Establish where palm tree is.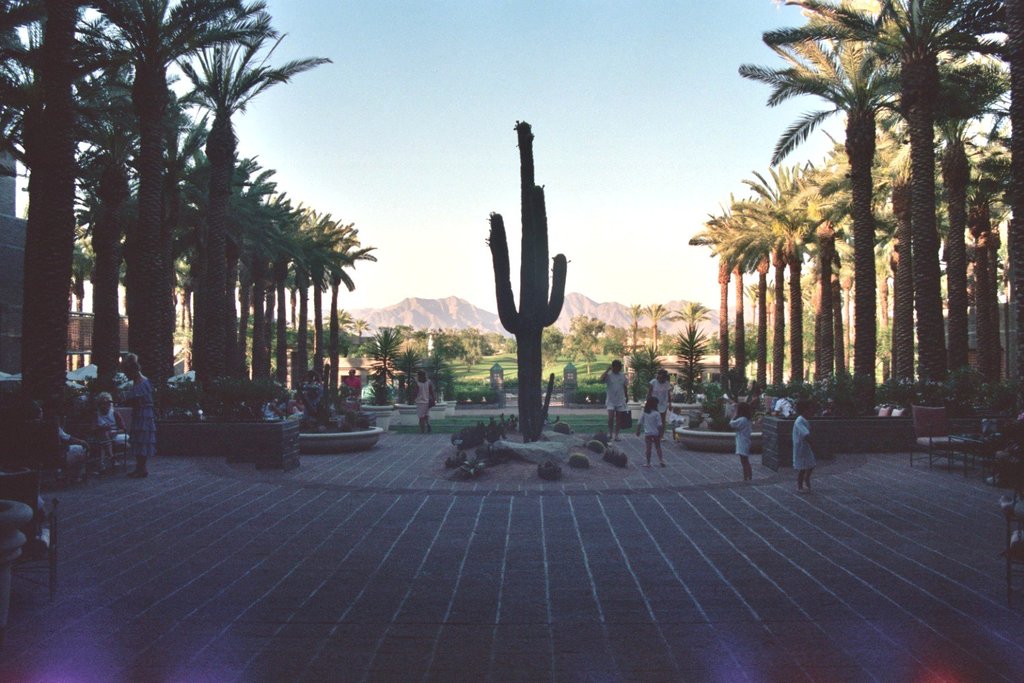
Established at (54,3,132,435).
